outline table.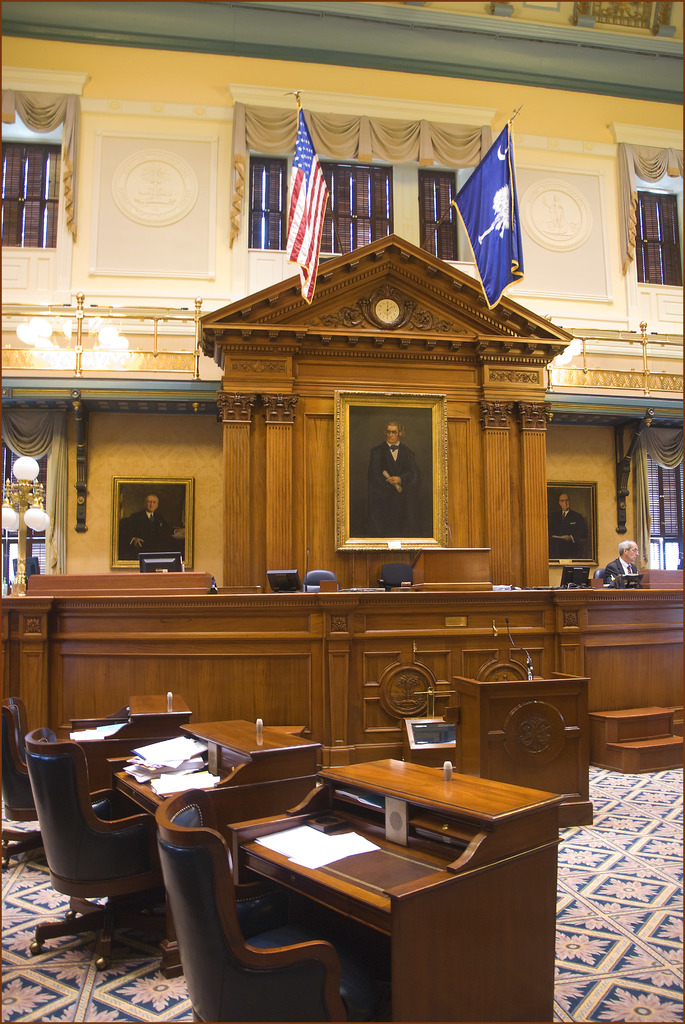
Outline: left=76, top=678, right=303, bottom=758.
